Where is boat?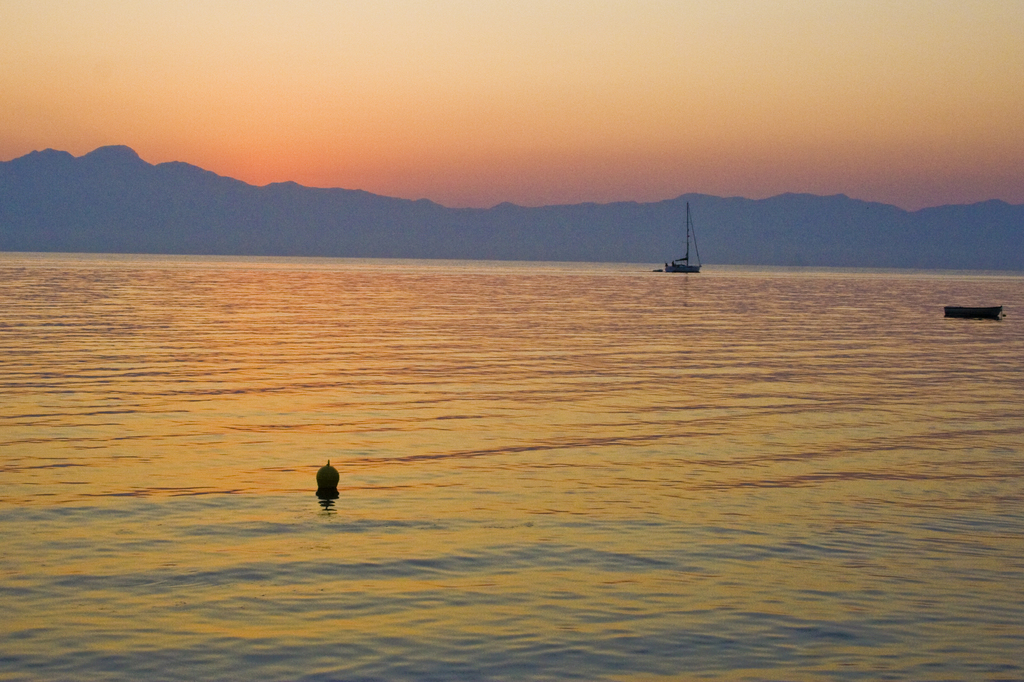
[left=652, top=206, right=720, bottom=281].
